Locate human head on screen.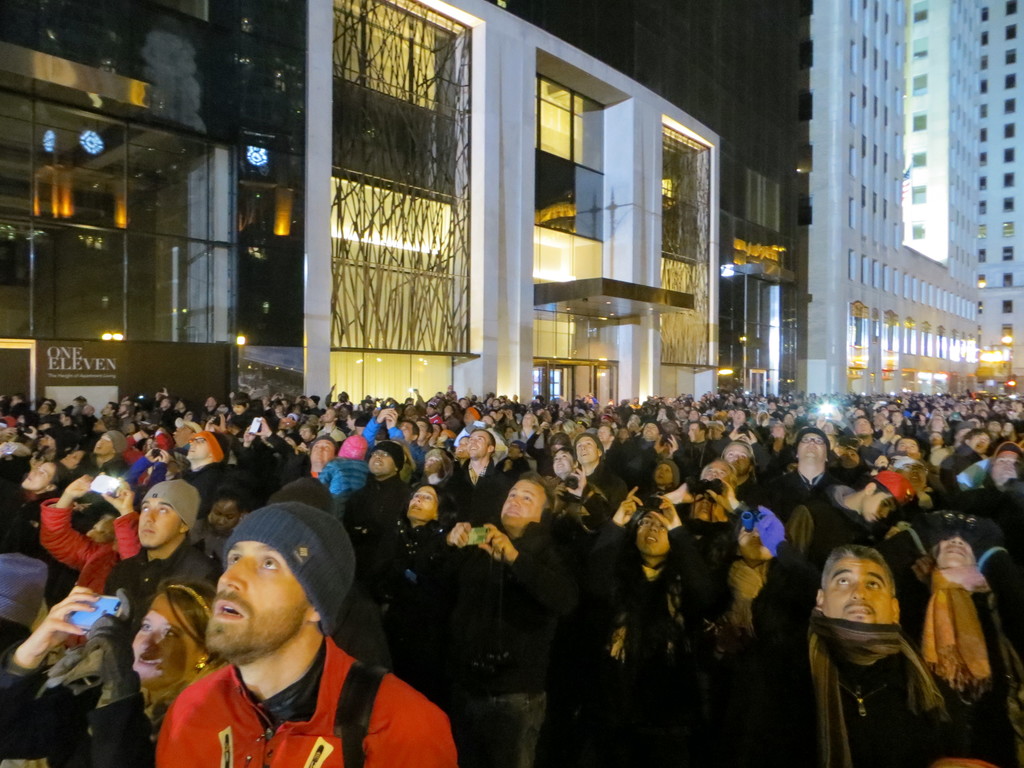
On screen at left=857, top=417, right=876, bottom=435.
